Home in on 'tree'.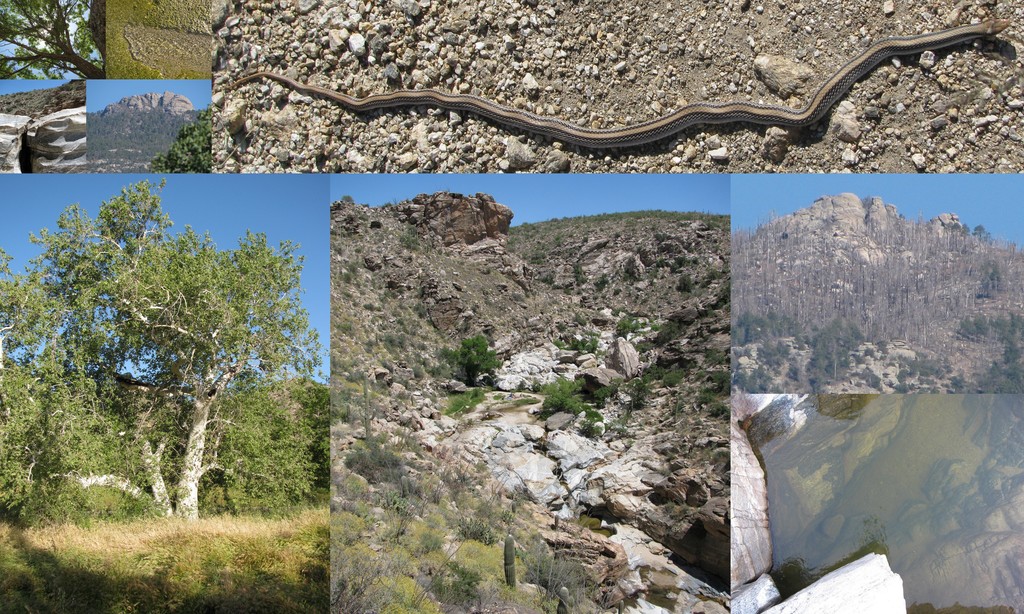
Homed in at locate(541, 372, 586, 415).
